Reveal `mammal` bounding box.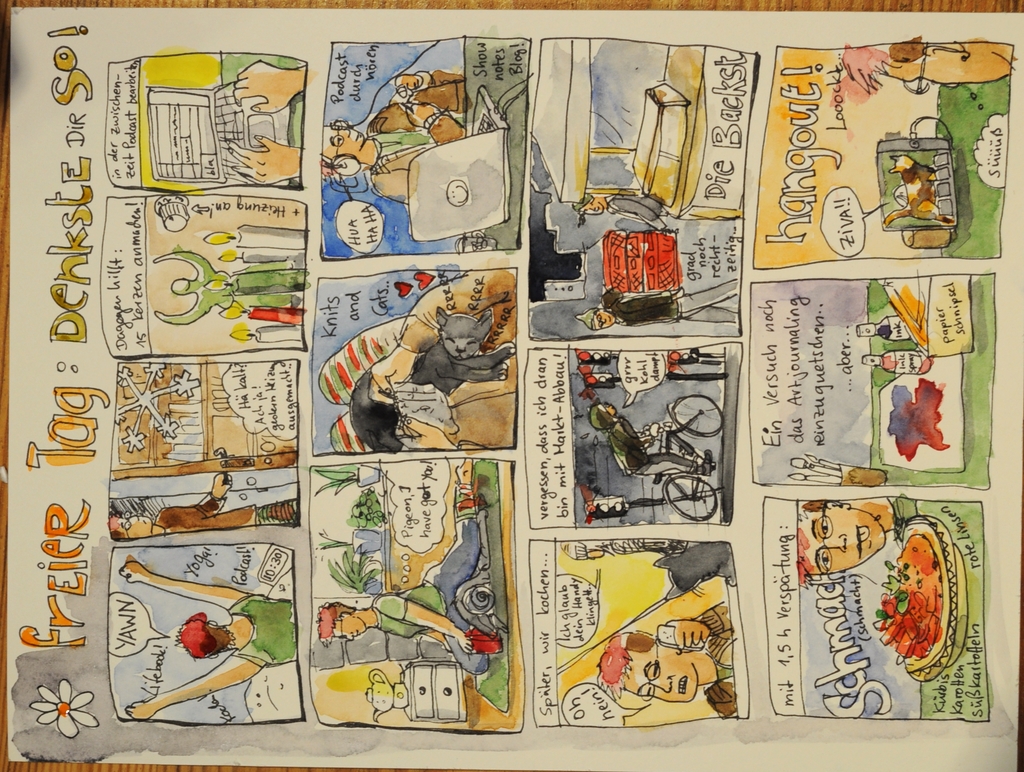
Revealed: bbox=(570, 187, 666, 227).
